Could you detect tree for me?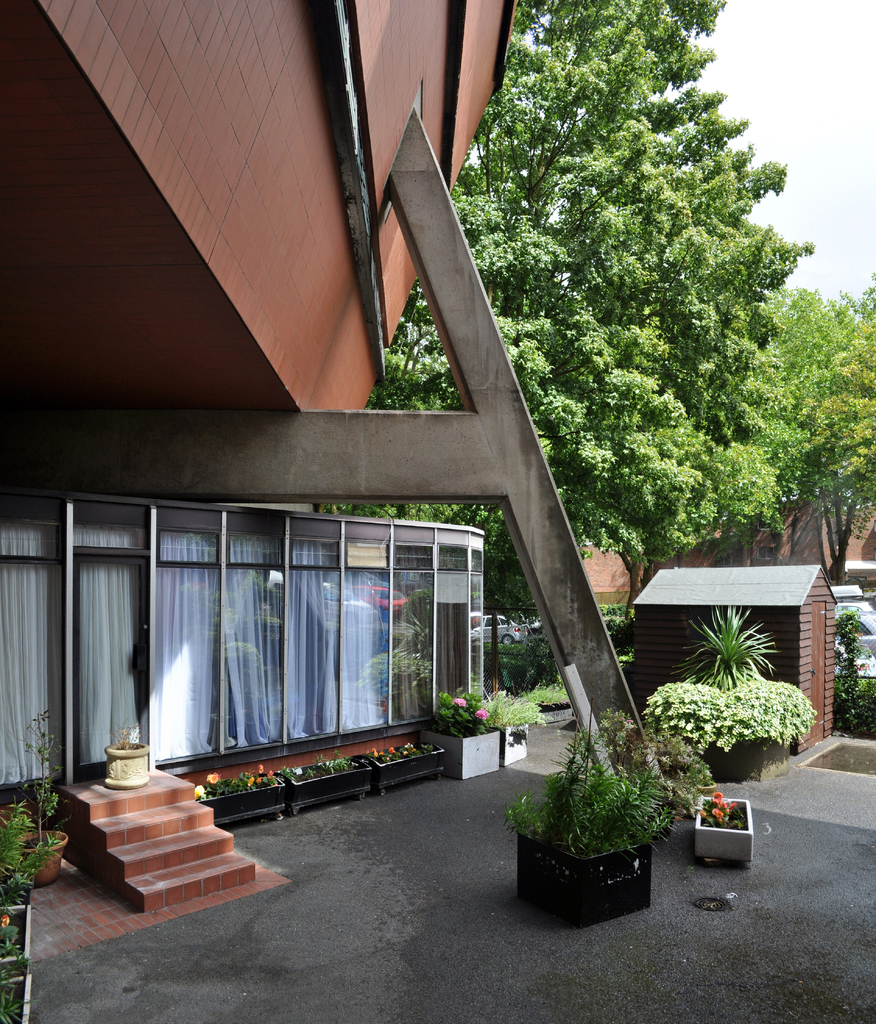
Detection result: 790,321,873,586.
